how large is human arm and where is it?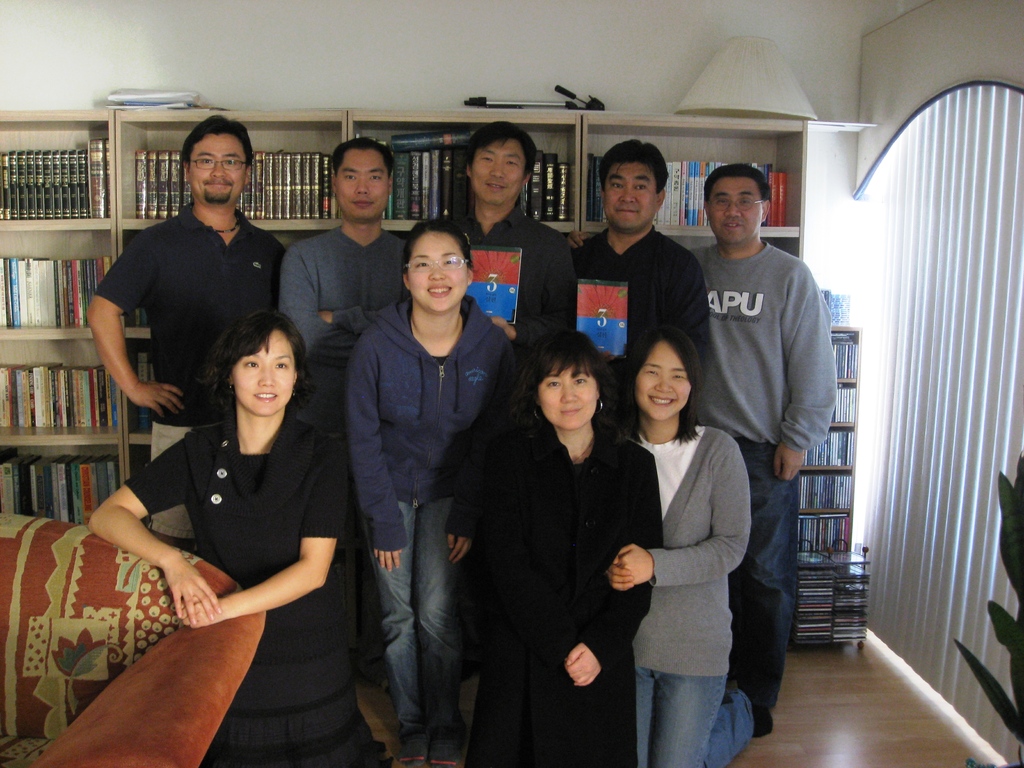
Bounding box: locate(662, 250, 708, 379).
